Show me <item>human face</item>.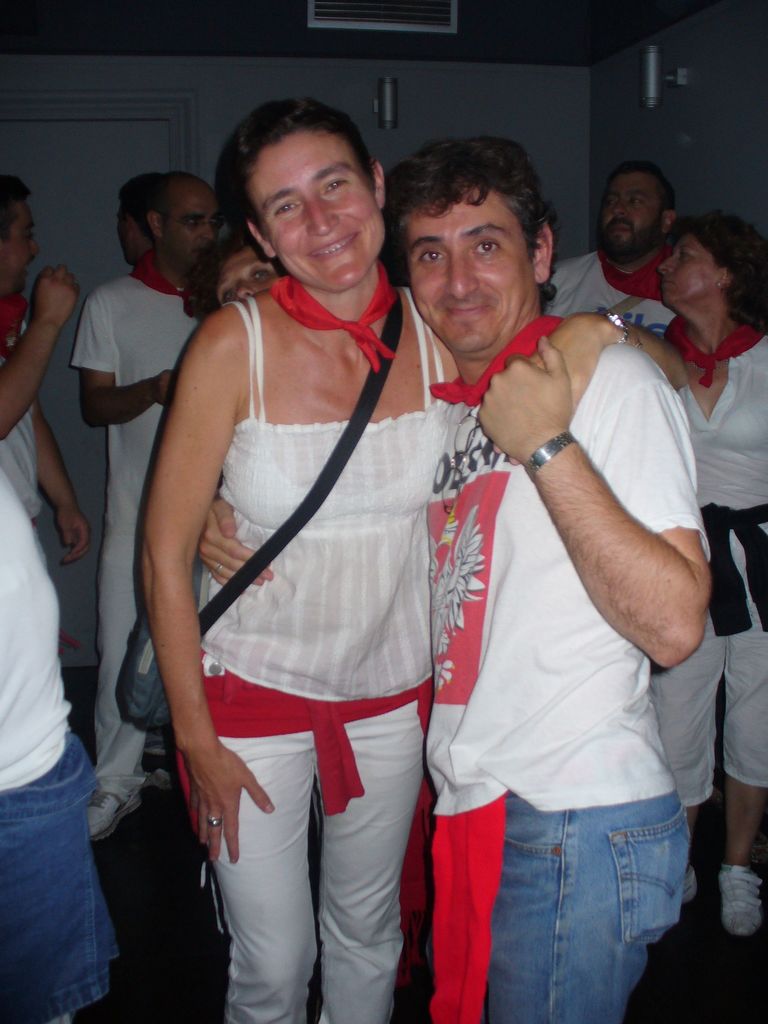
<item>human face</item> is here: 410 186 541 364.
